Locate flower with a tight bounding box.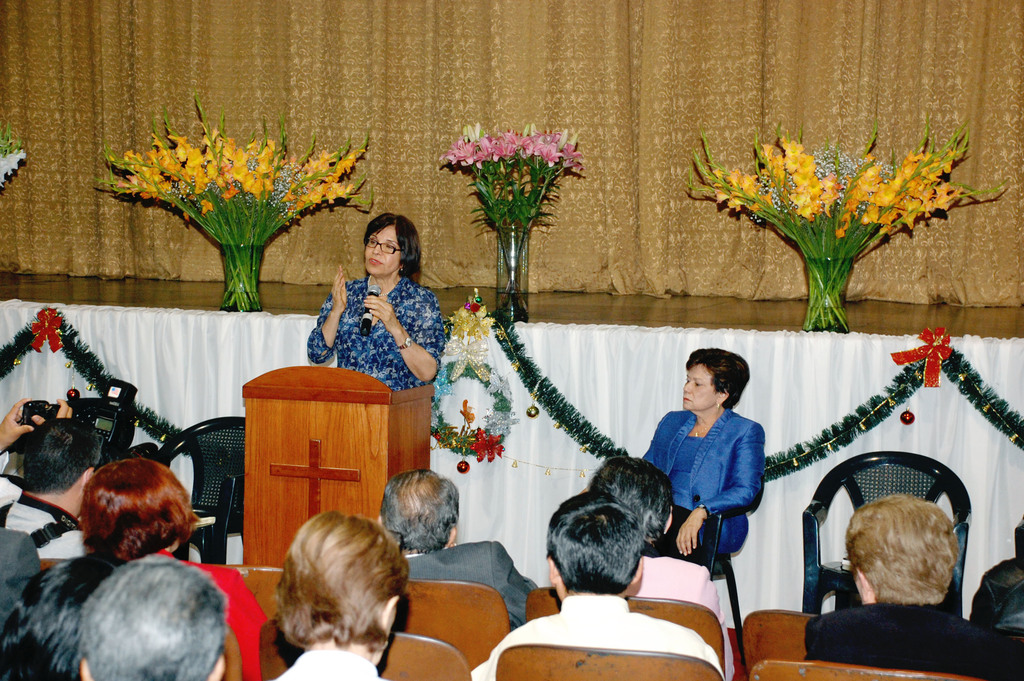
0, 151, 28, 185.
